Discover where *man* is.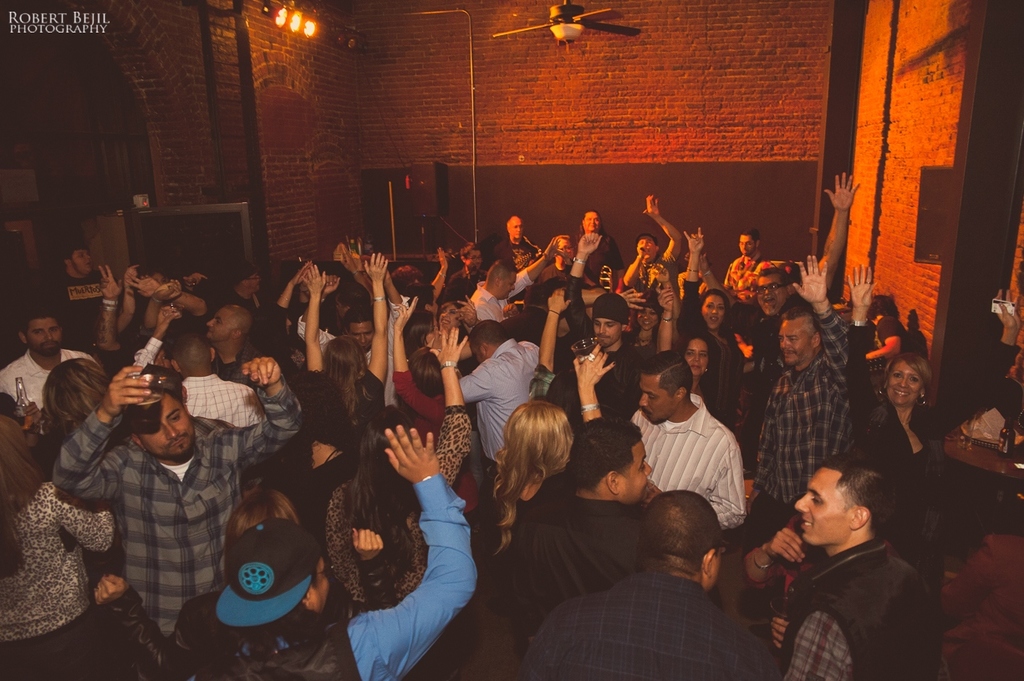
Discovered at 124:306:269:421.
